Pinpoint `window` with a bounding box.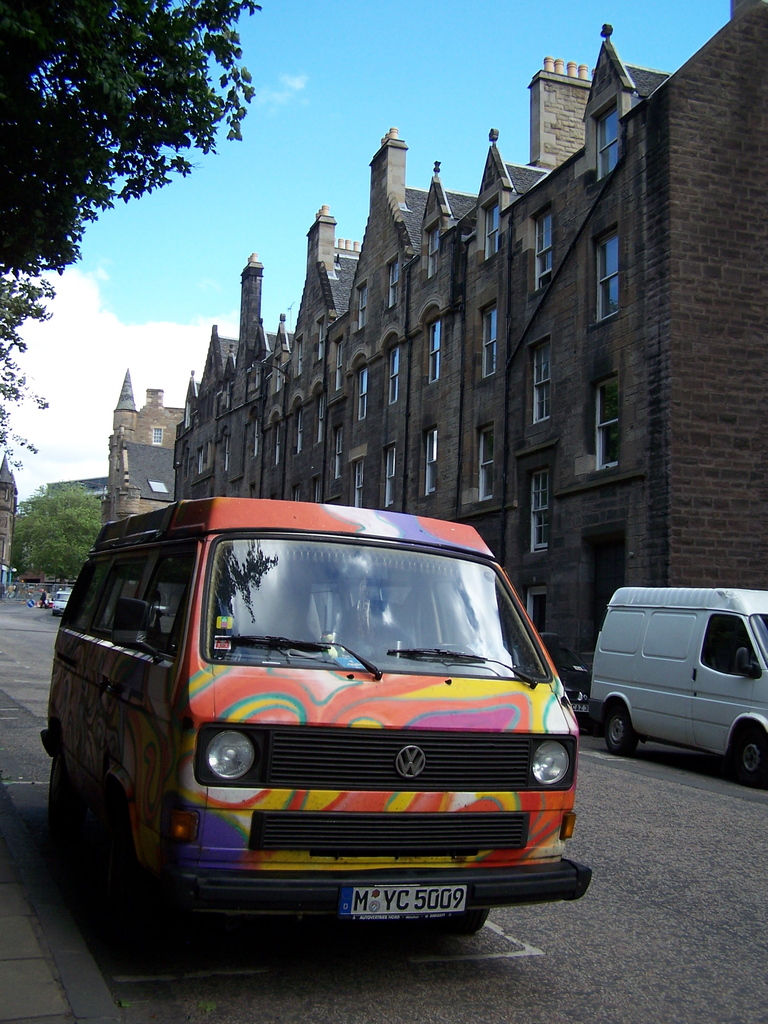
x1=336, y1=337, x2=339, y2=387.
